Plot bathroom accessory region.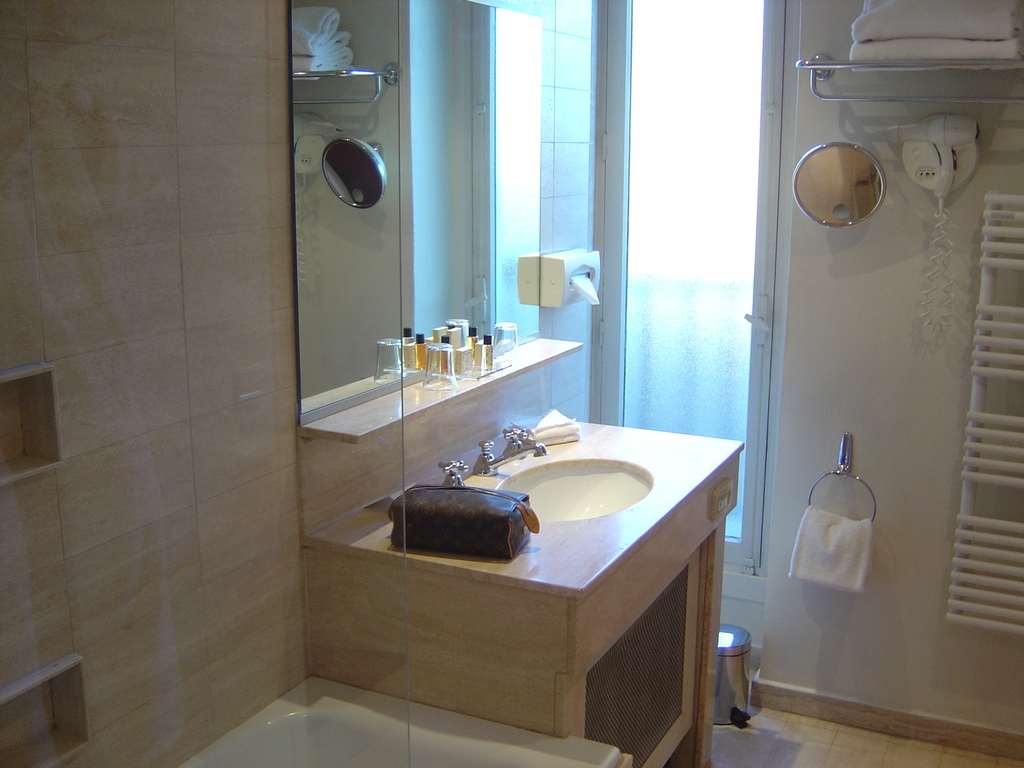
Plotted at <region>275, 0, 413, 437</region>.
